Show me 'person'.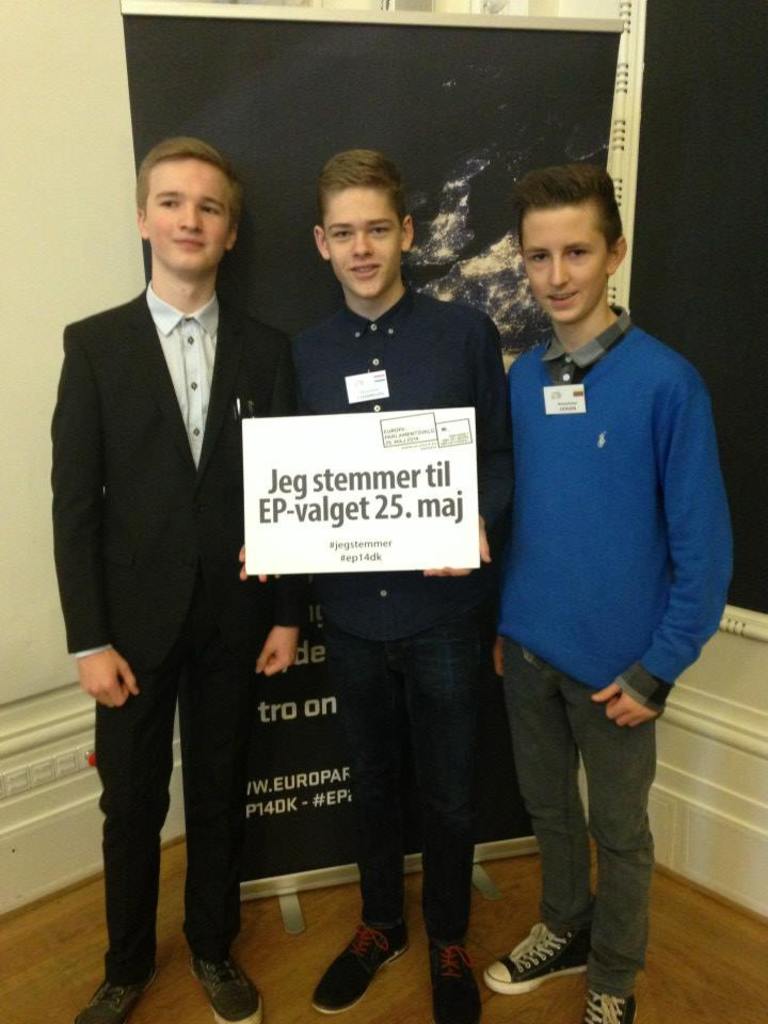
'person' is here: x1=234, y1=142, x2=513, y2=1023.
